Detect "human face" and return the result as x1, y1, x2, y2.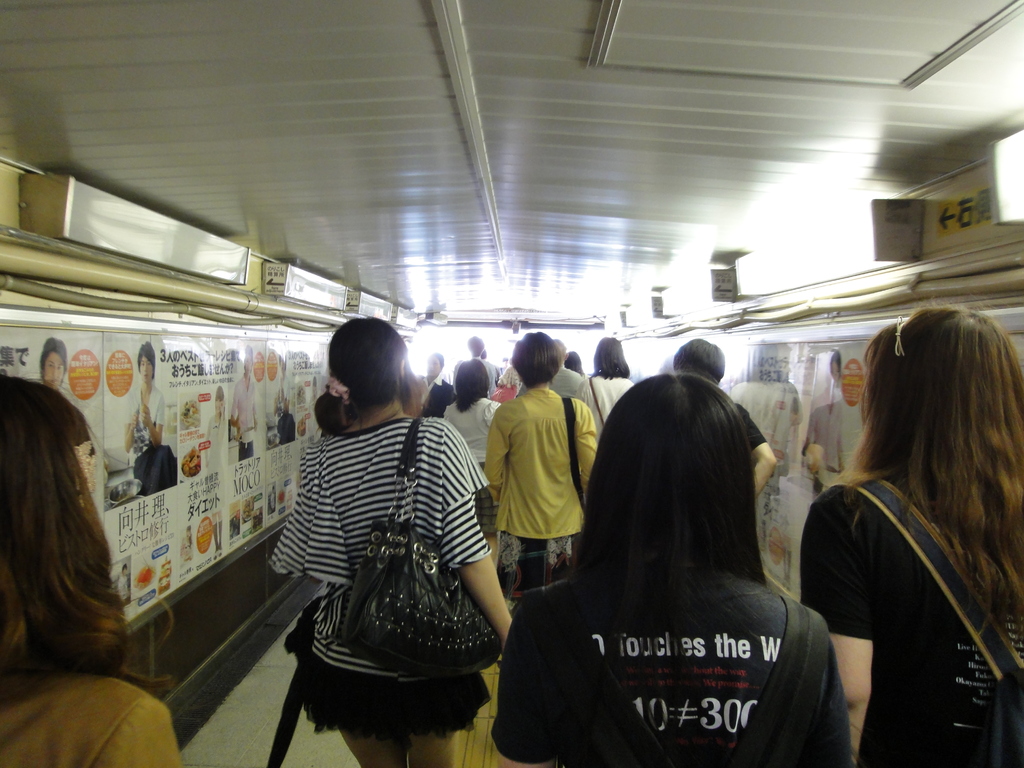
47, 354, 68, 391.
